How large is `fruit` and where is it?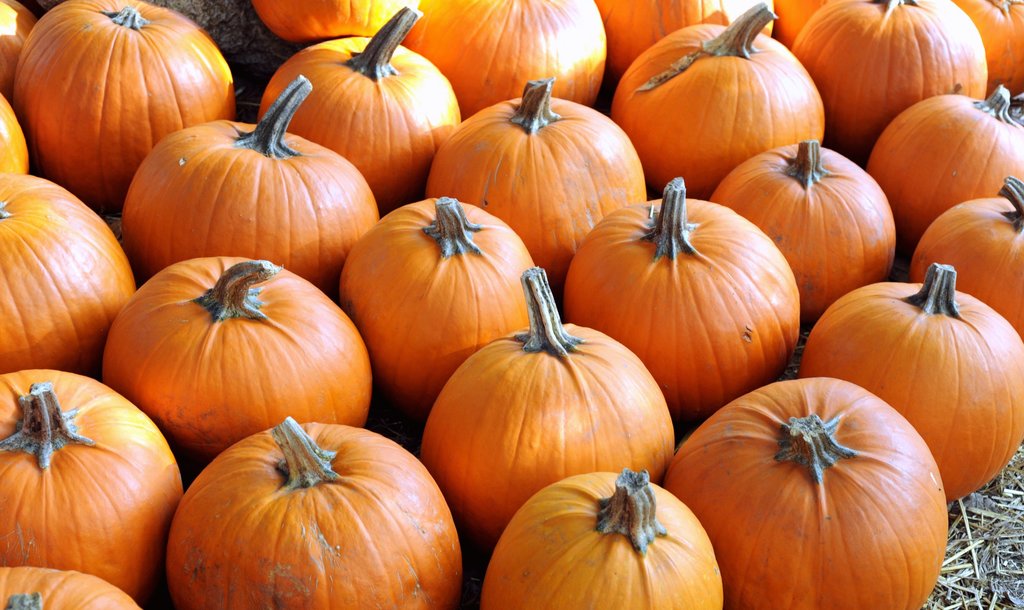
Bounding box: [x1=564, y1=174, x2=813, y2=420].
